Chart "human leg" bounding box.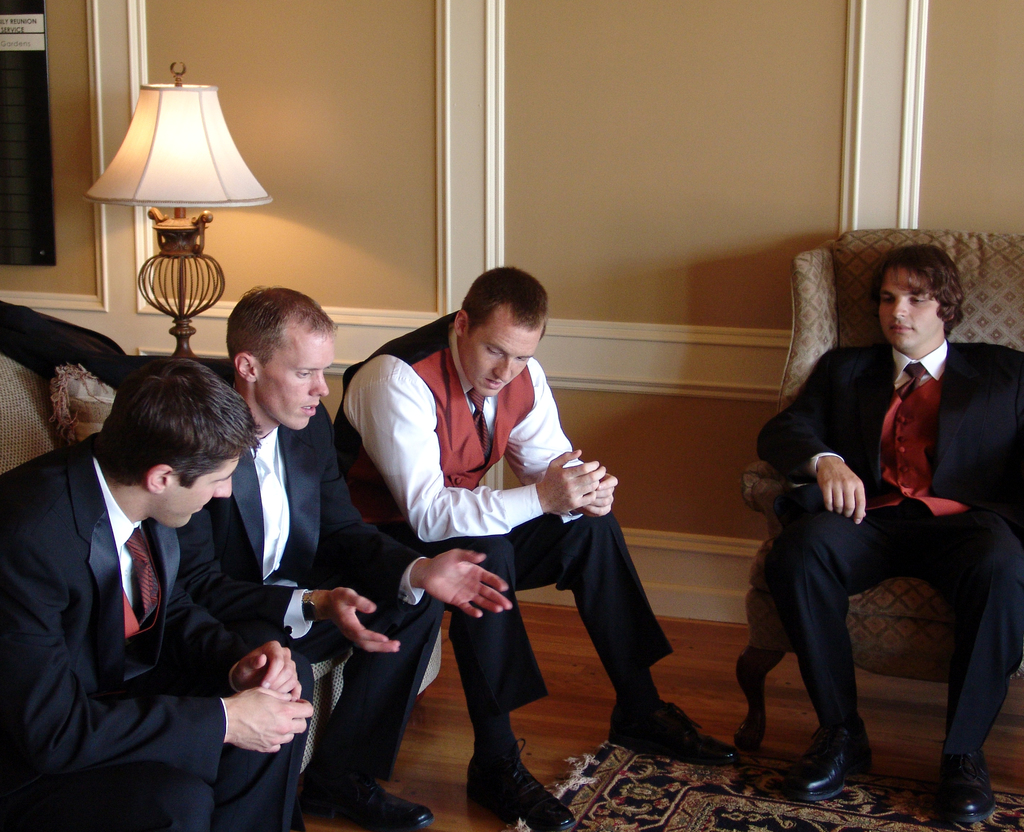
Charted: <region>770, 471, 927, 801</region>.
